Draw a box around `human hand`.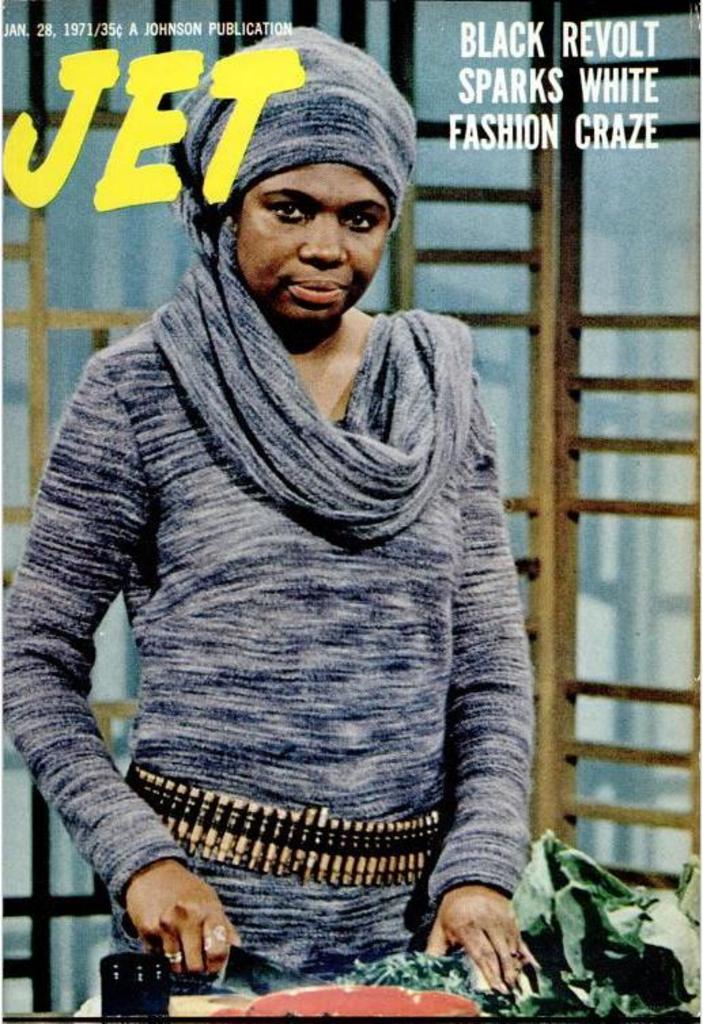
426 881 522 994.
